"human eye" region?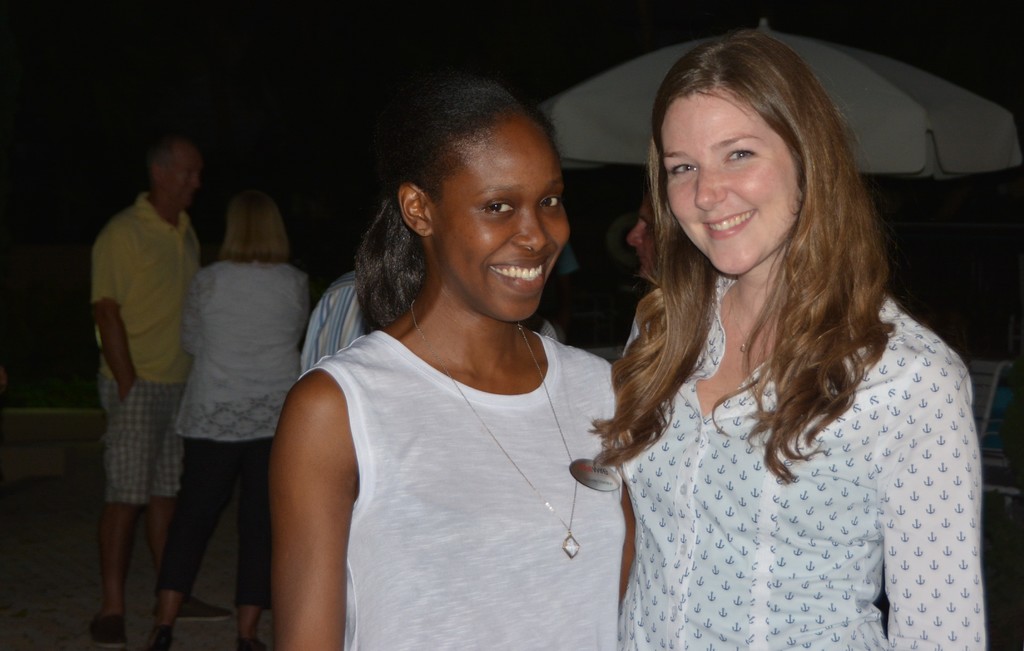
{"left": 724, "top": 146, "right": 760, "bottom": 162}
